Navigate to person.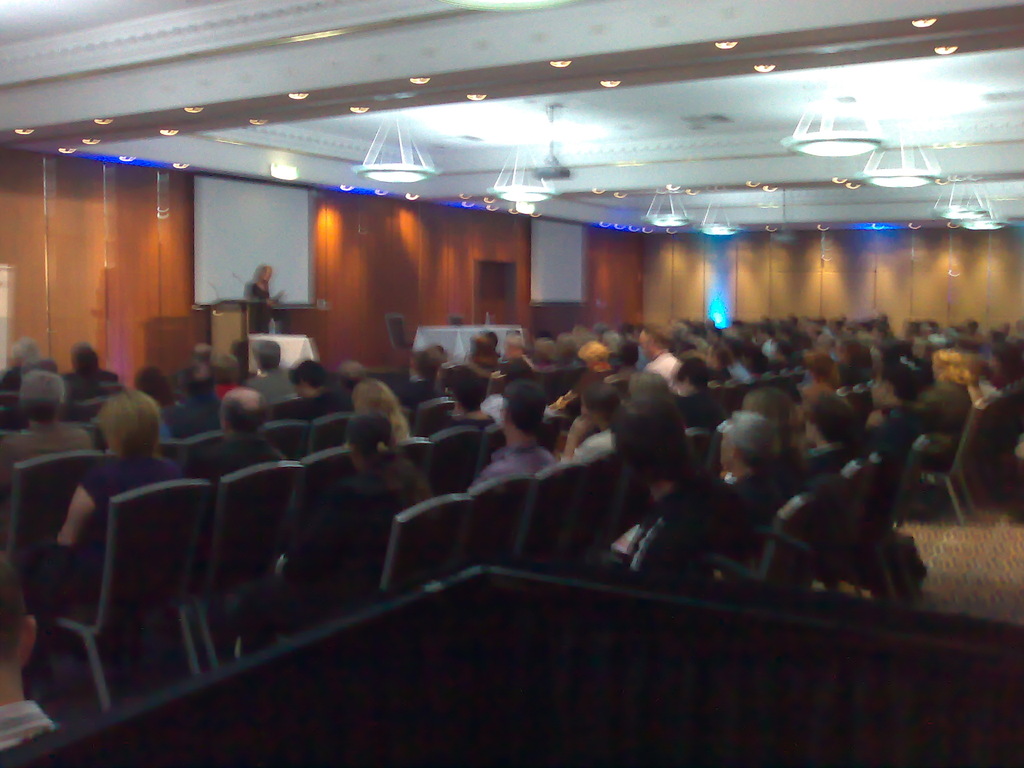
Navigation target: crop(921, 349, 973, 463).
